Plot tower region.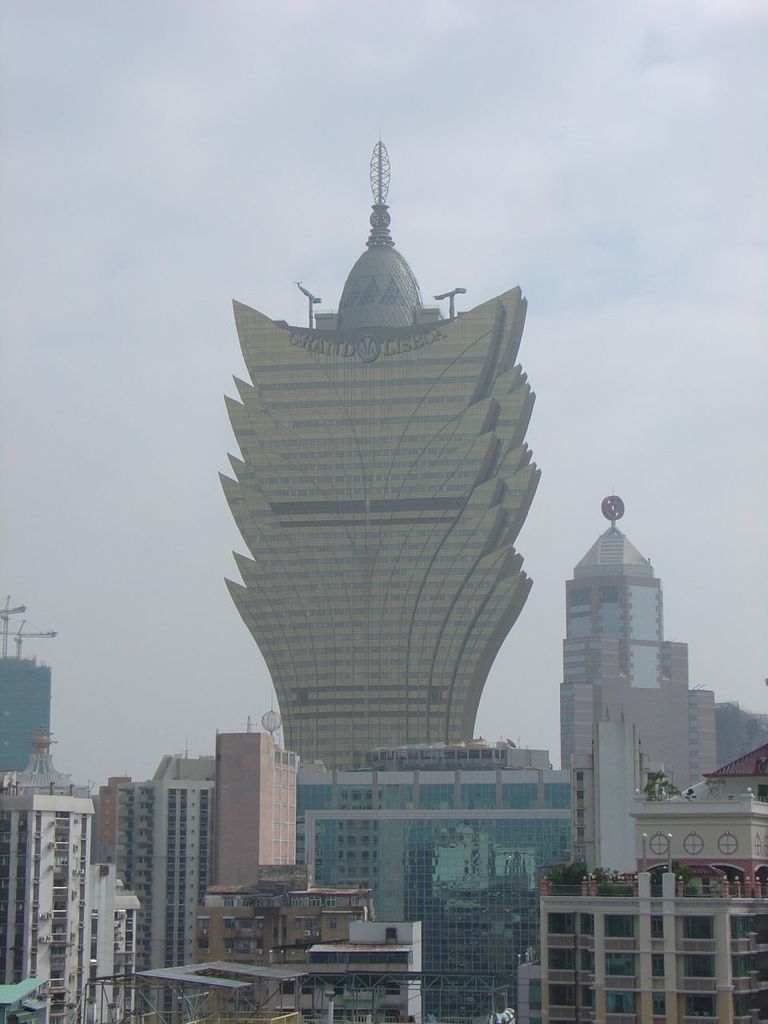
Plotted at {"x1": 0, "y1": 764, "x2": 91, "y2": 1023}.
